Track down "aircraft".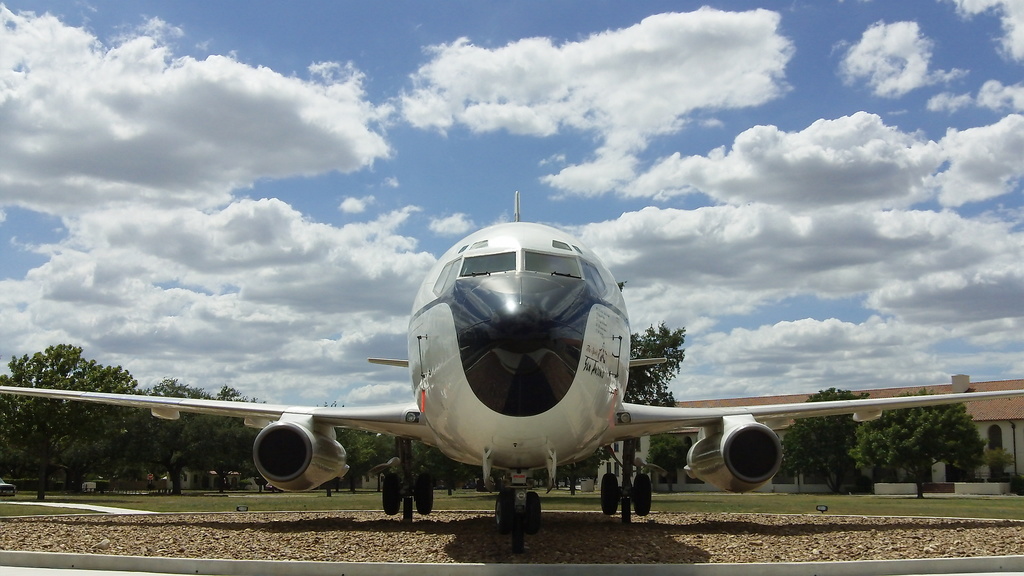
Tracked to bbox(0, 198, 1023, 516).
